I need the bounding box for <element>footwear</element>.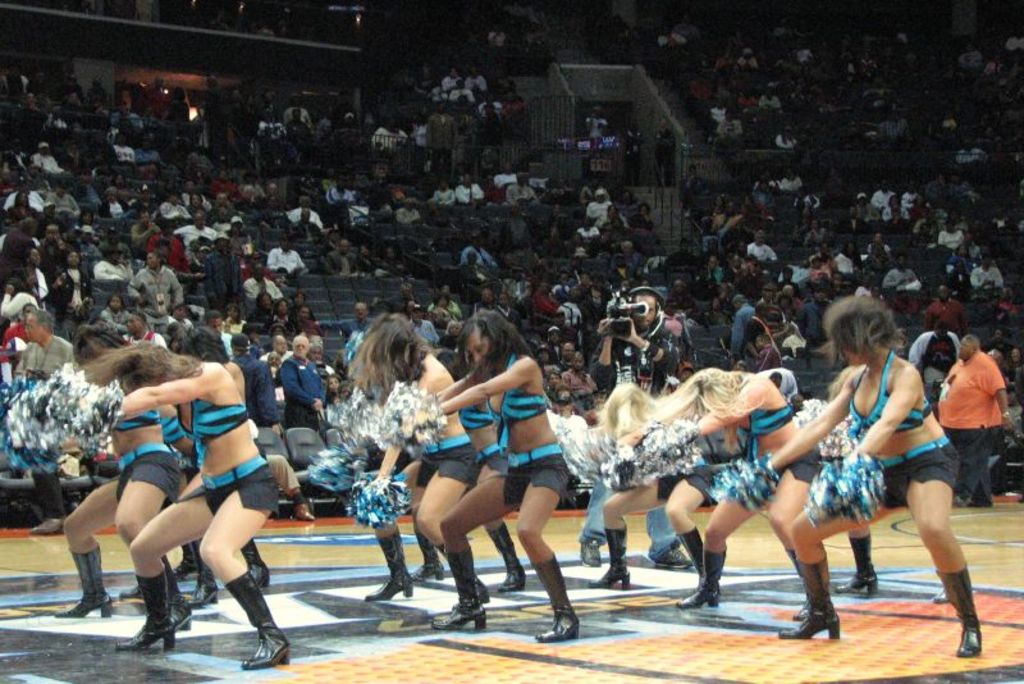
Here it is: [x1=147, y1=567, x2=188, y2=640].
